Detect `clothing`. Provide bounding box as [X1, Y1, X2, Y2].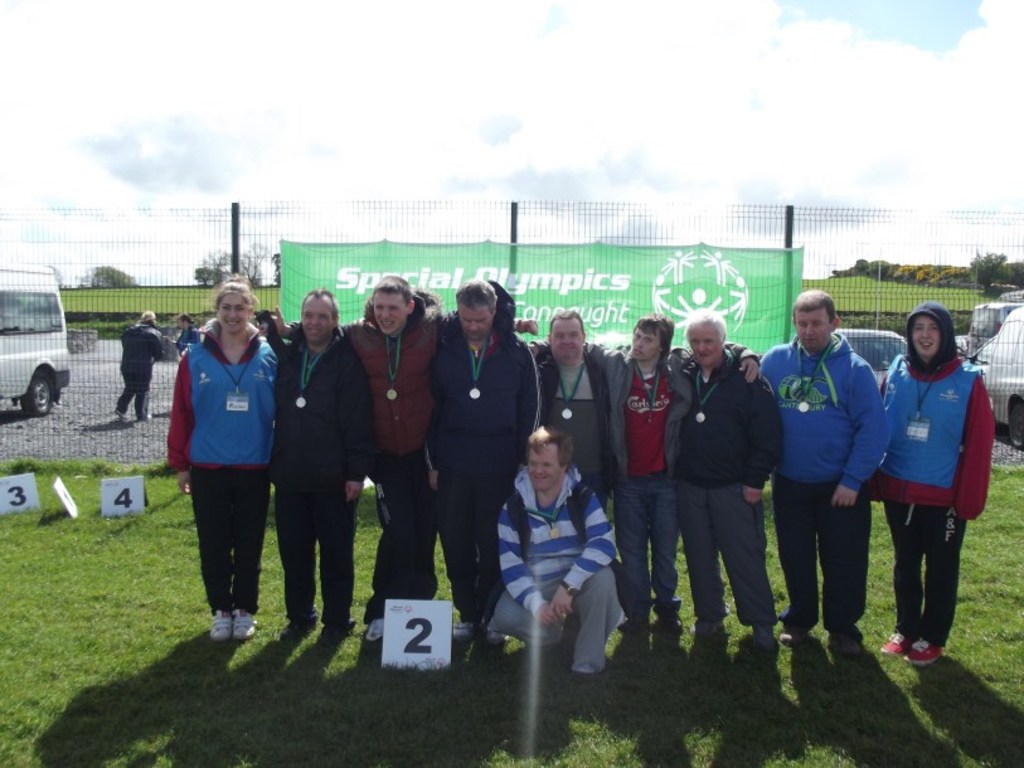
[117, 320, 171, 410].
